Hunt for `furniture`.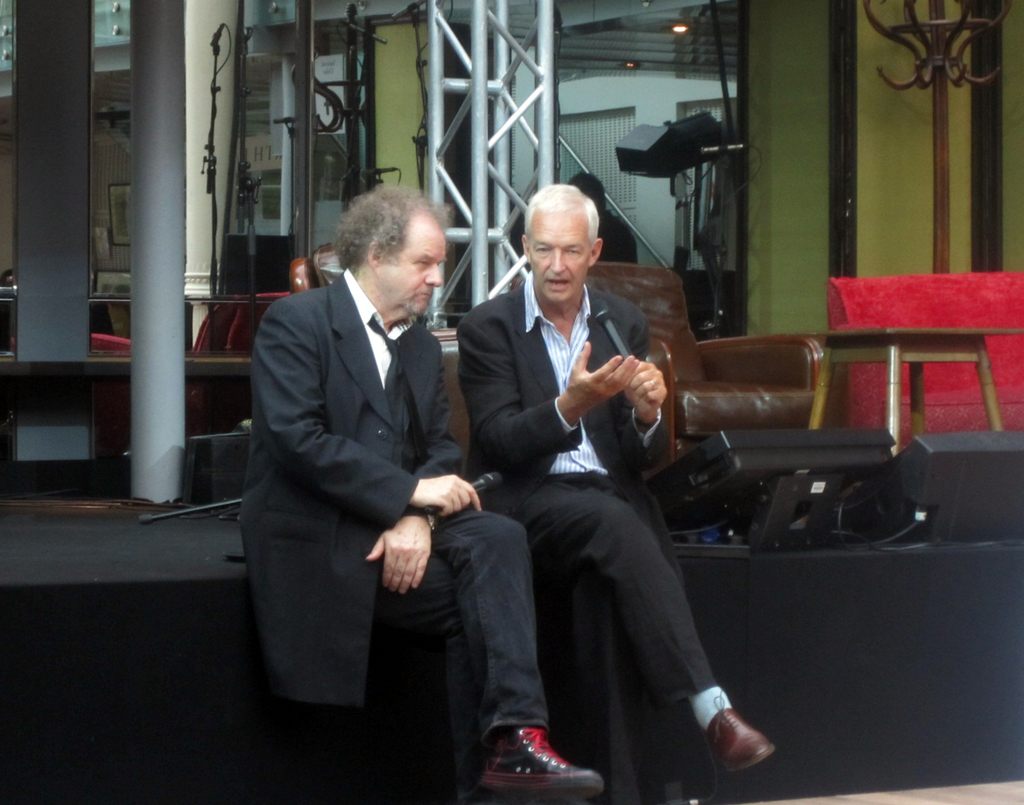
Hunted down at 826, 330, 1023, 458.
